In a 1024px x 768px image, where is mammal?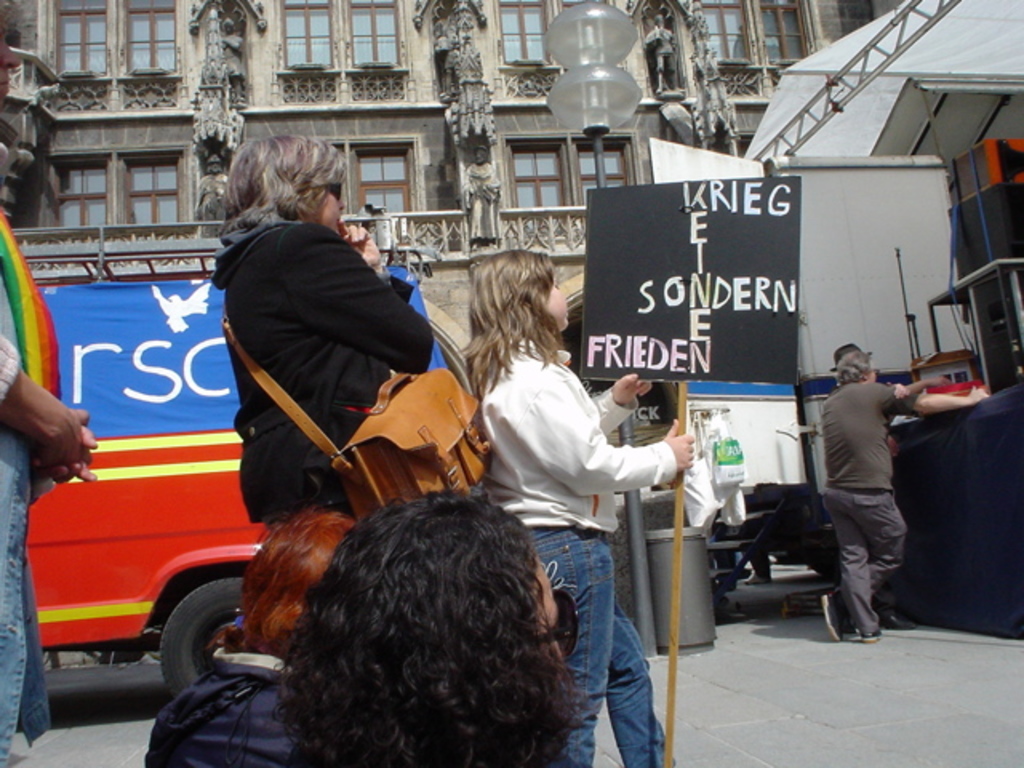
bbox=(411, 0, 485, 88).
